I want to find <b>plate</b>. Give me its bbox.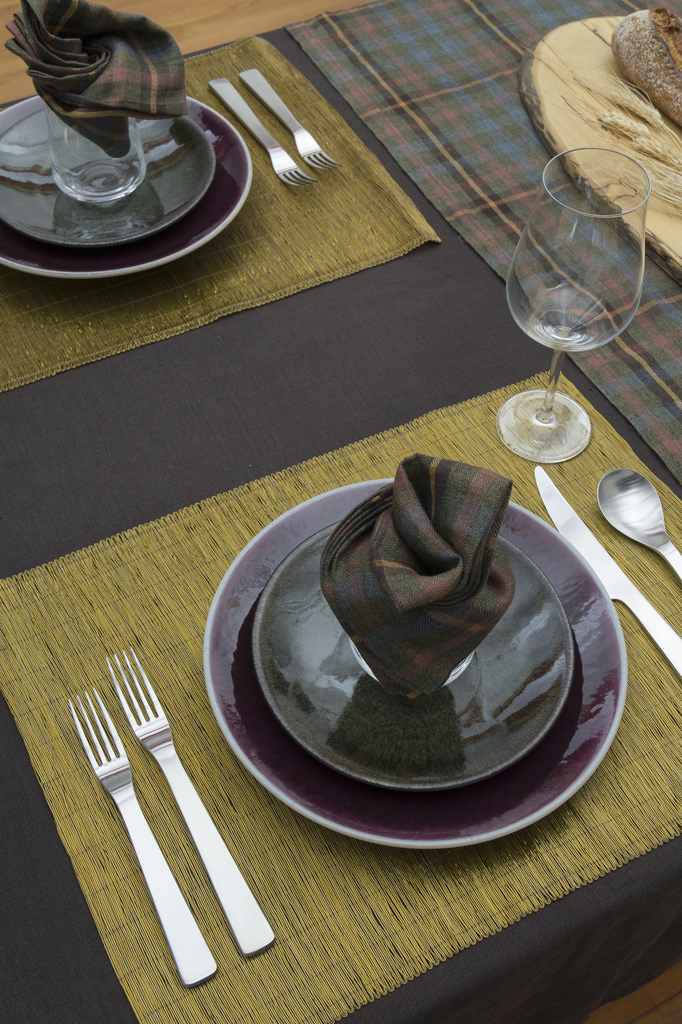
bbox=(252, 519, 577, 787).
